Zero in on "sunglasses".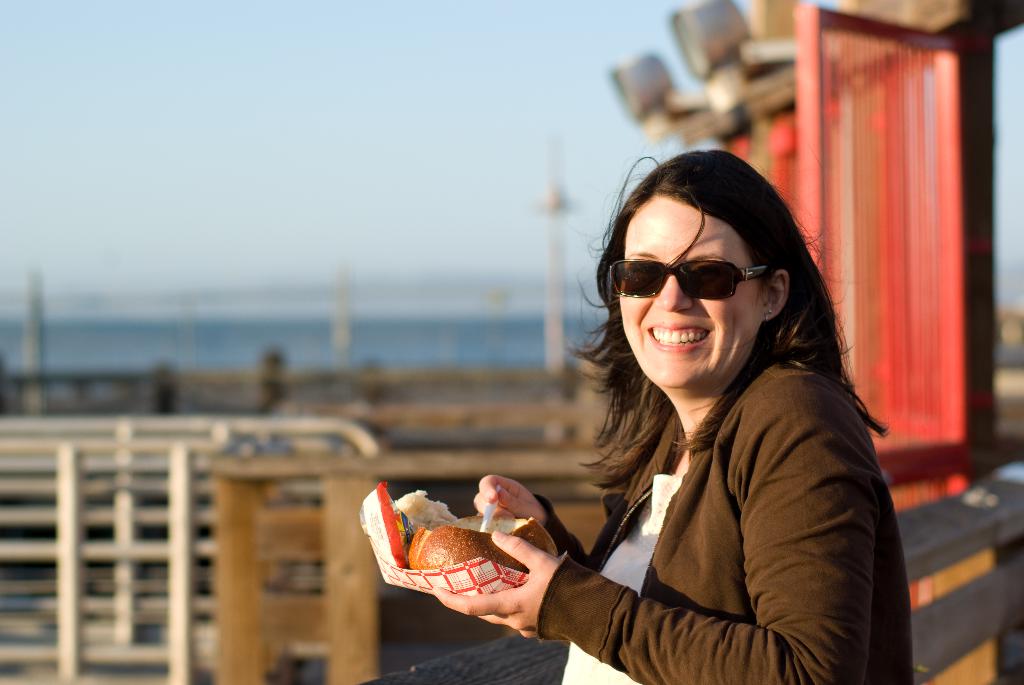
Zeroed in: box=[609, 258, 770, 301].
